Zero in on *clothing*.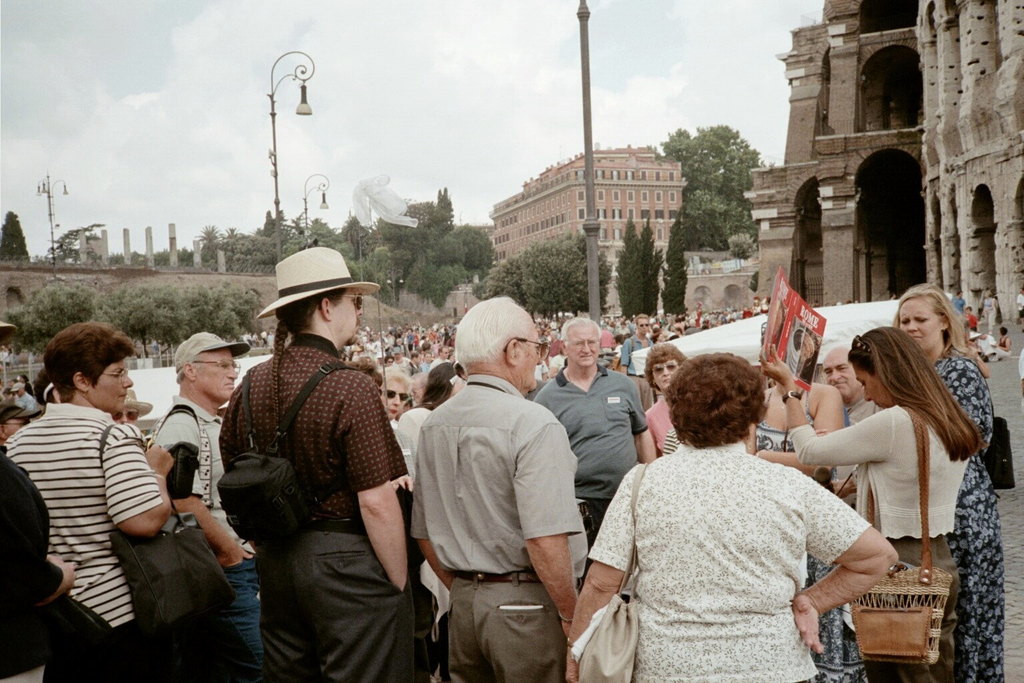
Zeroed in: rect(1015, 295, 1023, 317).
